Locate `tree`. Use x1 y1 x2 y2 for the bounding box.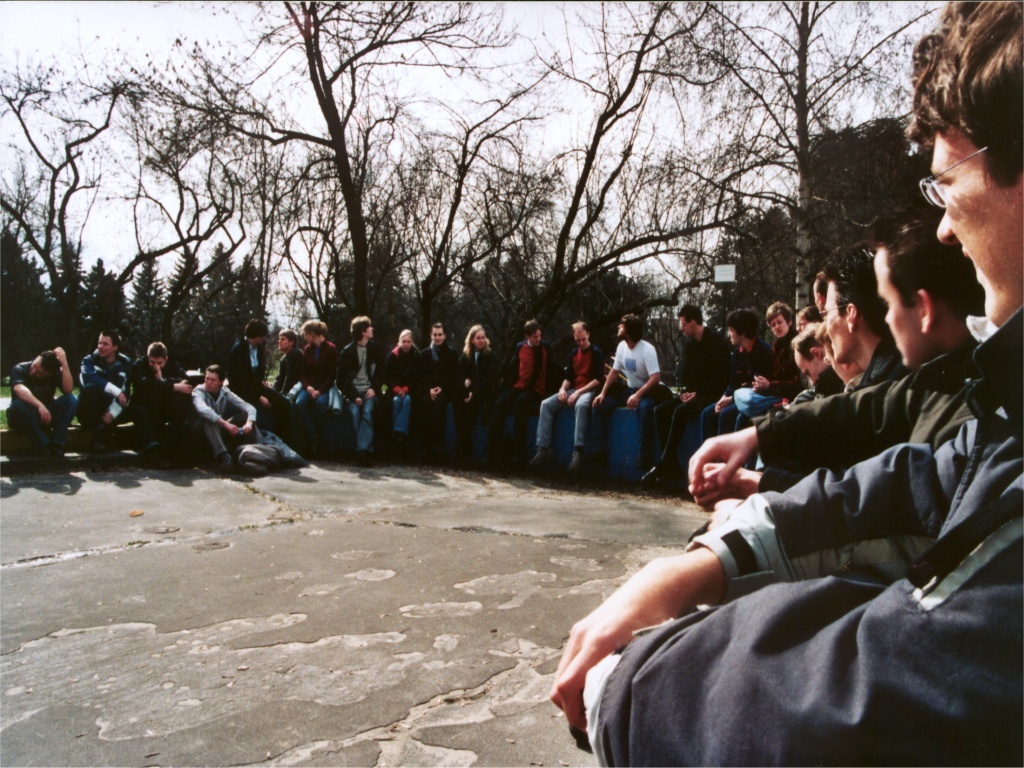
124 0 504 357.
